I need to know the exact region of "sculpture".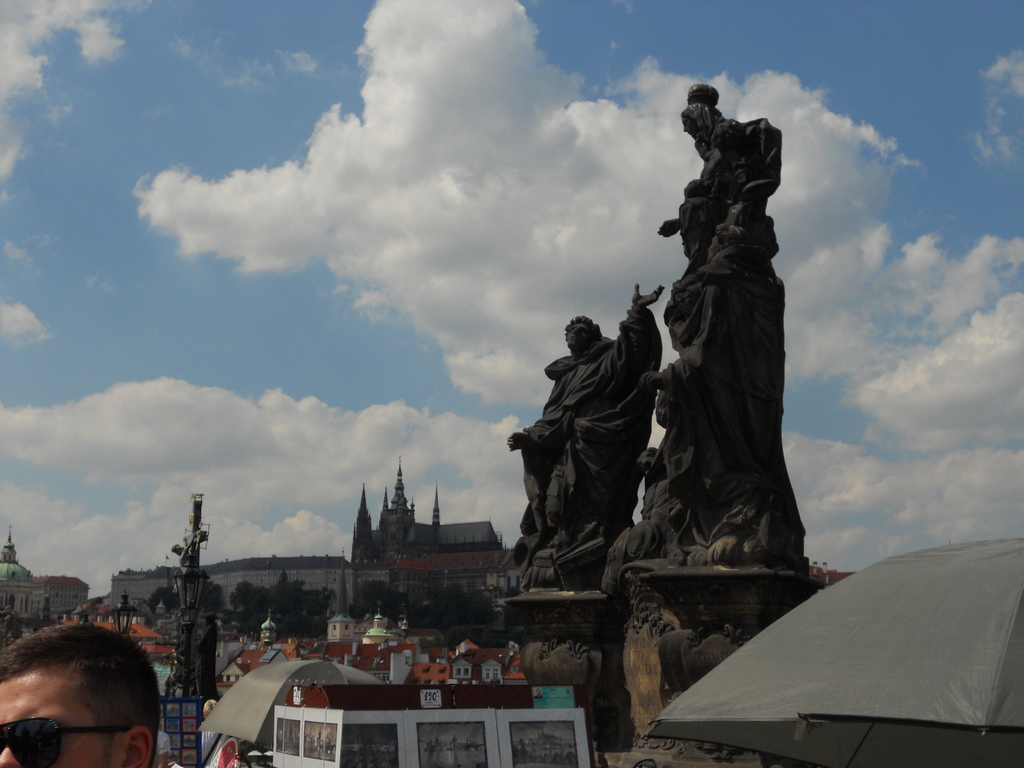
Region: {"x1": 170, "y1": 531, "x2": 218, "y2": 693}.
